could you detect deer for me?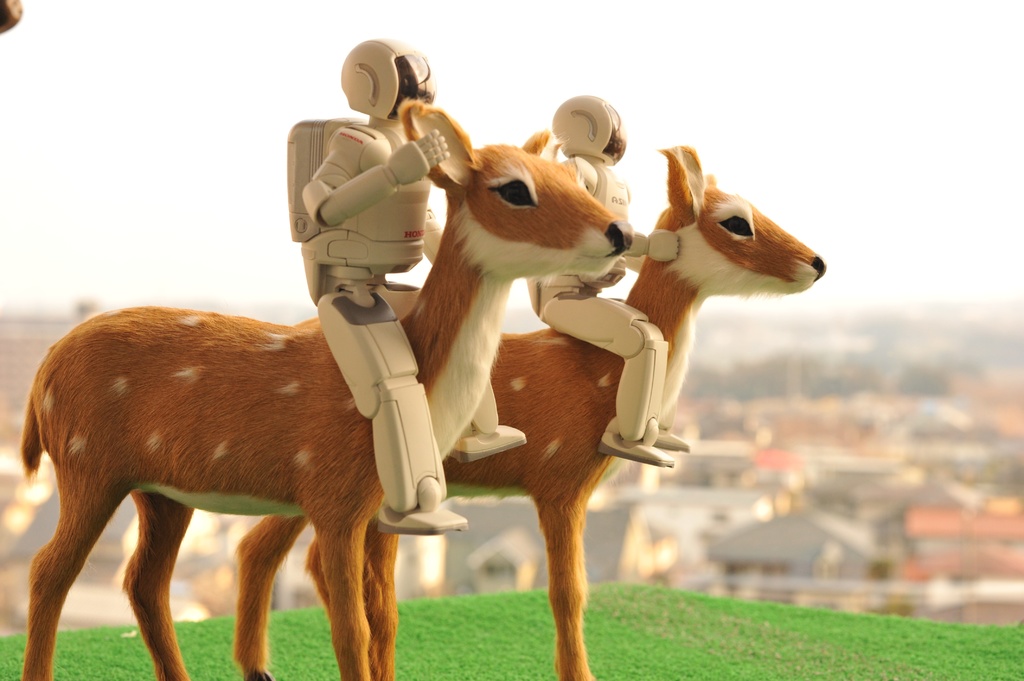
Detection result: pyautogui.locateOnScreen(15, 90, 636, 680).
